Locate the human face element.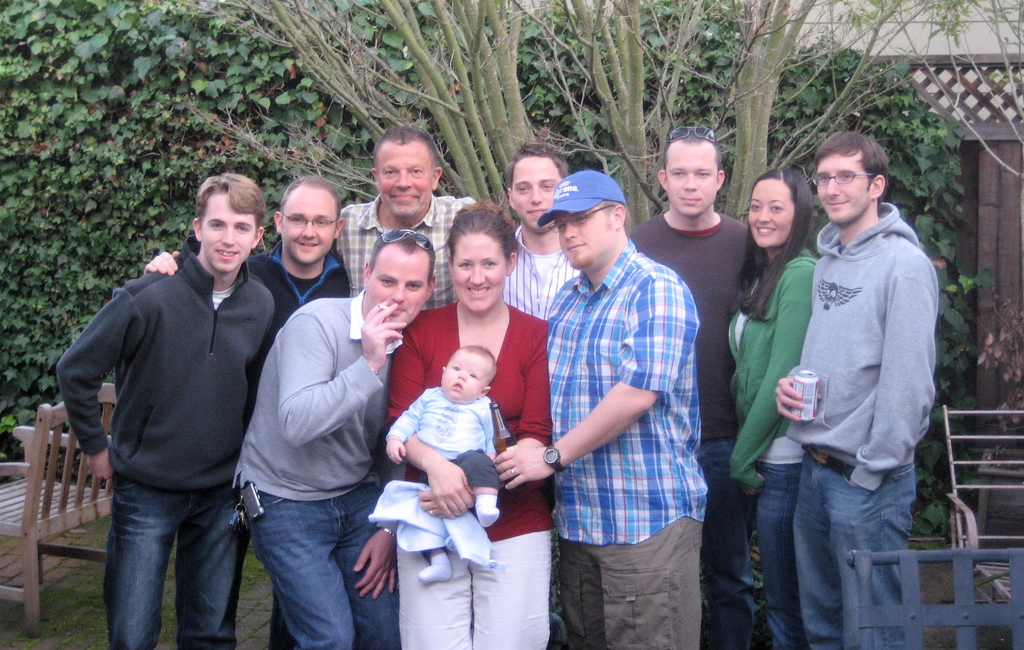
Element bbox: detection(817, 156, 874, 224).
